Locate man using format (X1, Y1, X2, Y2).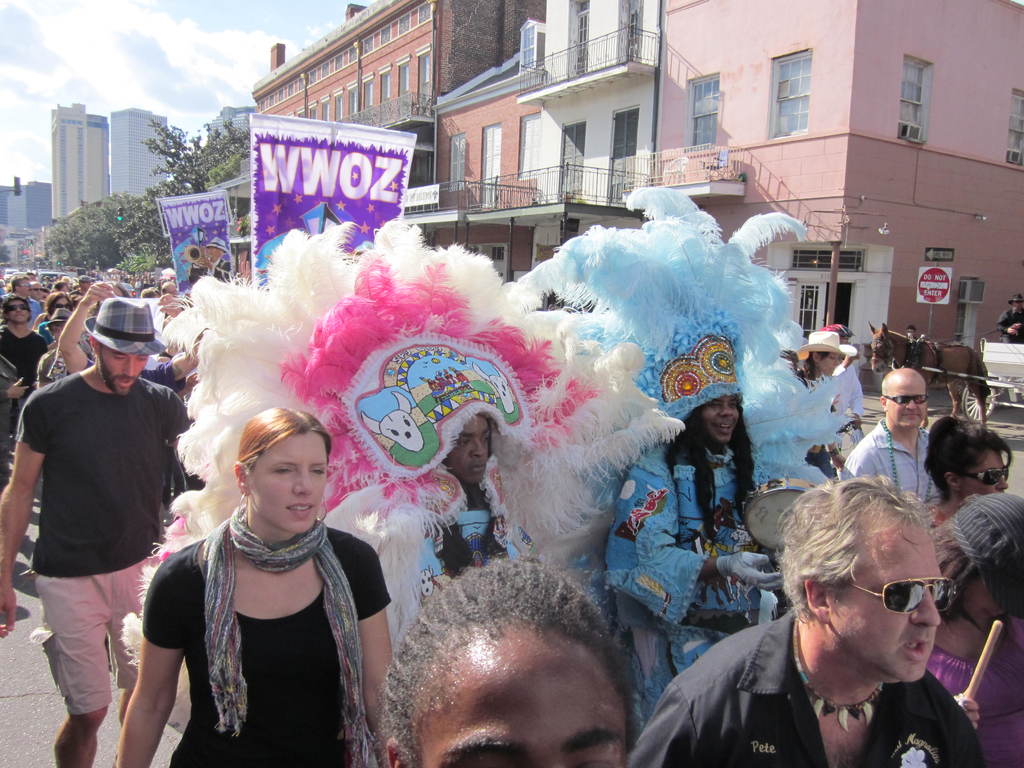
(606, 388, 784, 728).
